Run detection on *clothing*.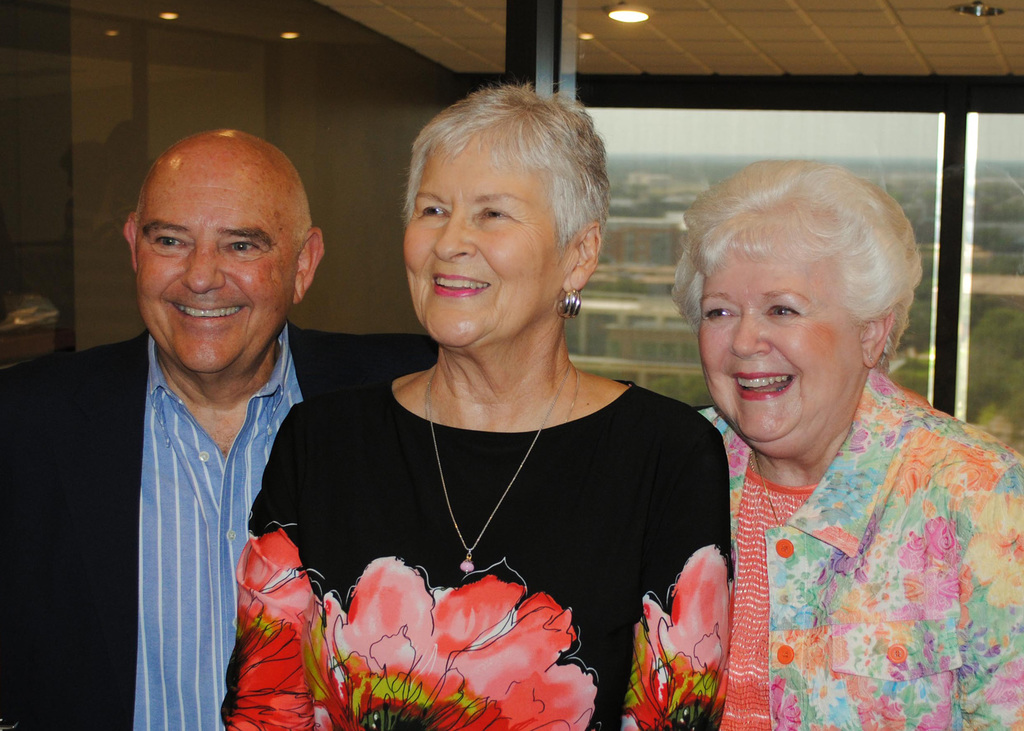
Result: l=269, t=322, r=719, b=700.
